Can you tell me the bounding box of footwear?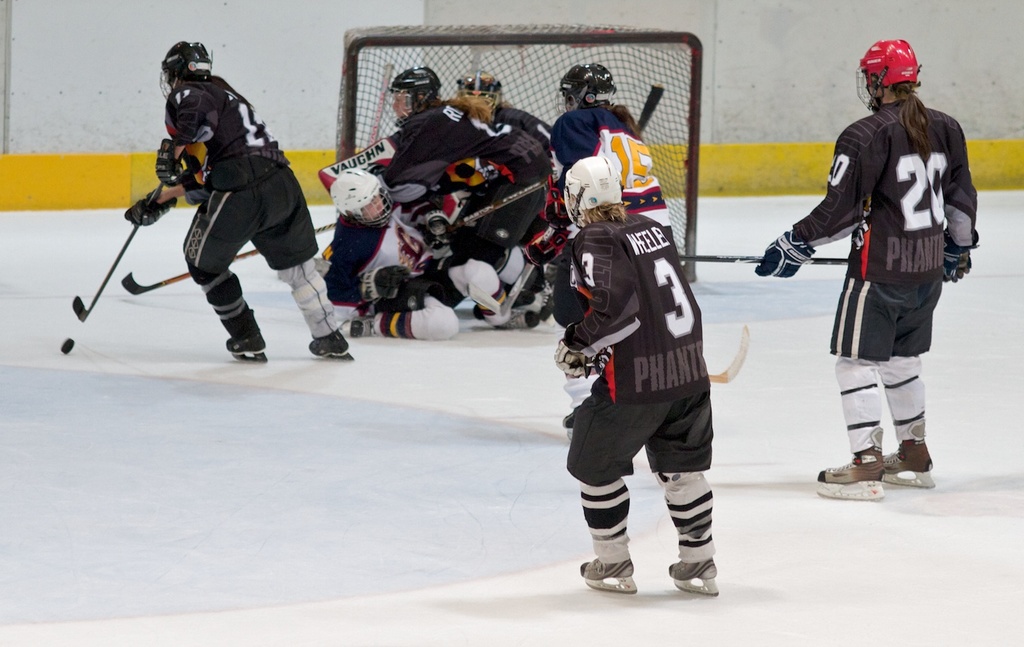
[820, 452, 882, 496].
